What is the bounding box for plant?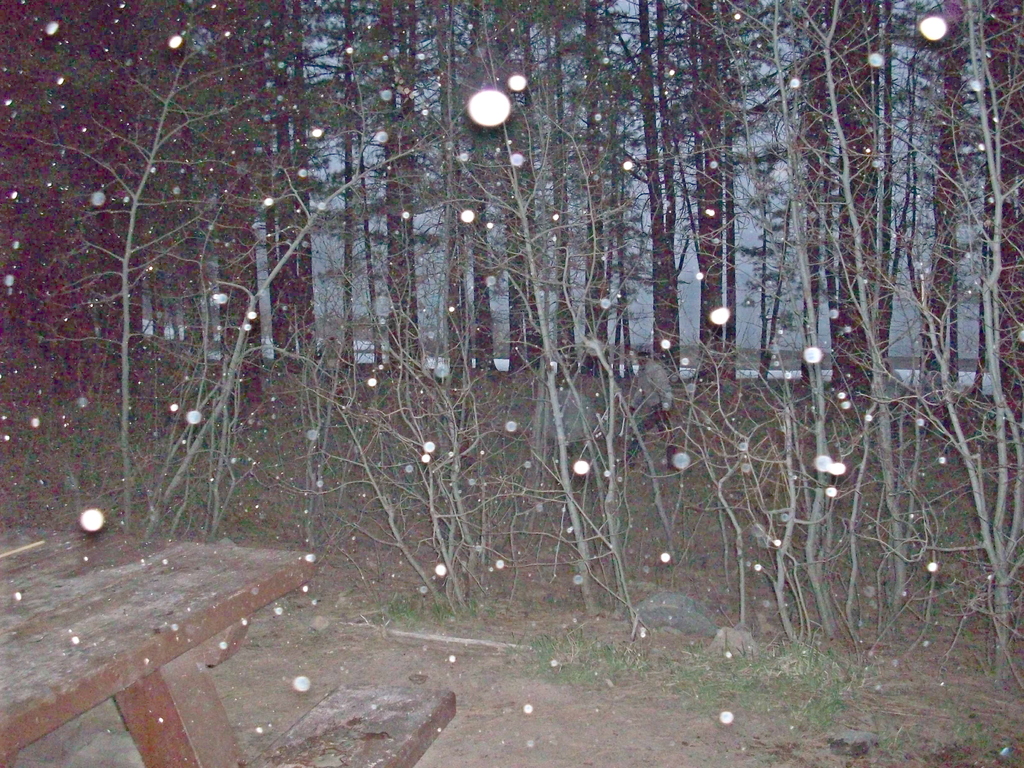
BBox(949, 697, 1011, 767).
